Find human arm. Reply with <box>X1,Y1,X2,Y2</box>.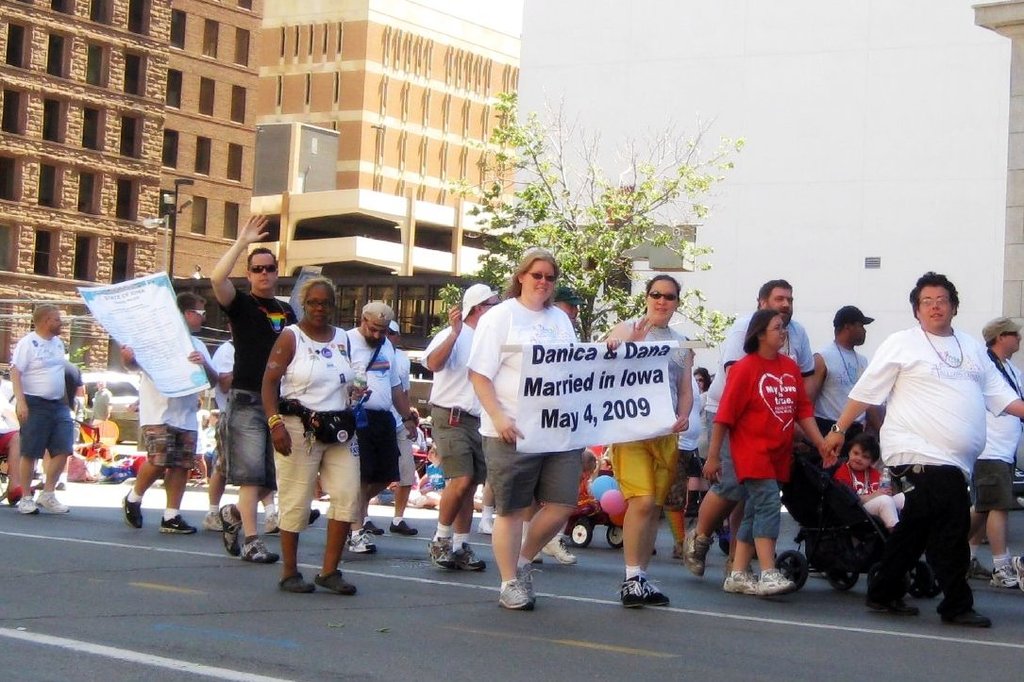
<box>184,341,215,391</box>.
